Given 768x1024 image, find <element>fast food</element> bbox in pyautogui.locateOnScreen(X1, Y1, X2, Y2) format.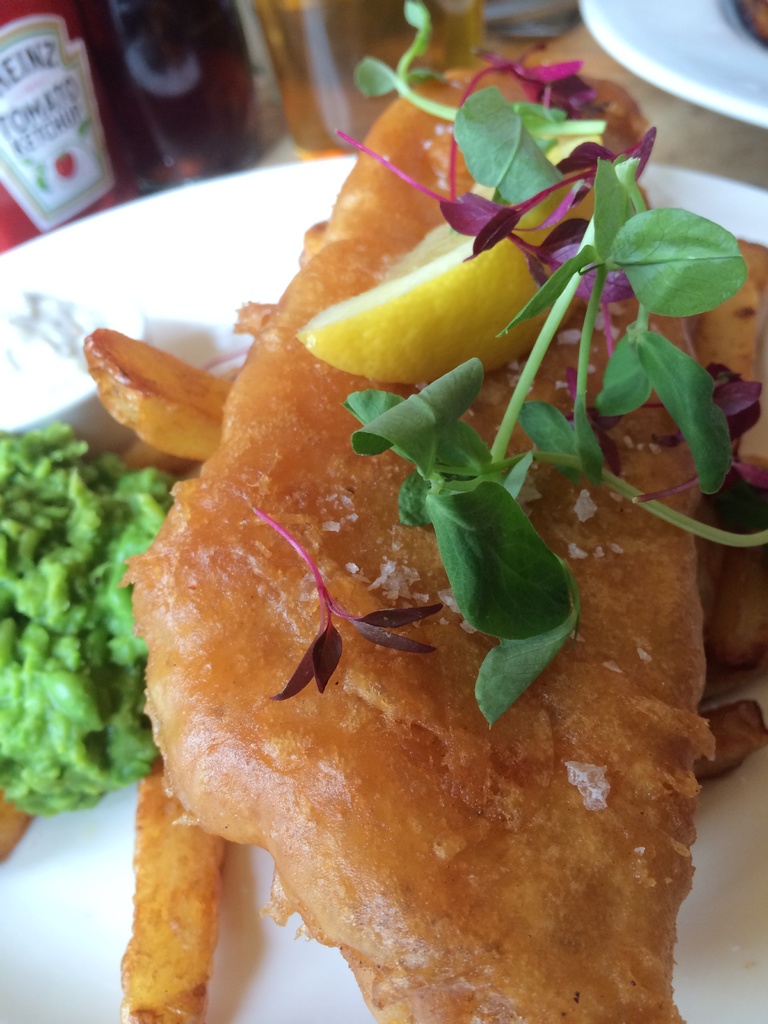
pyautogui.locateOnScreen(27, 80, 755, 1023).
